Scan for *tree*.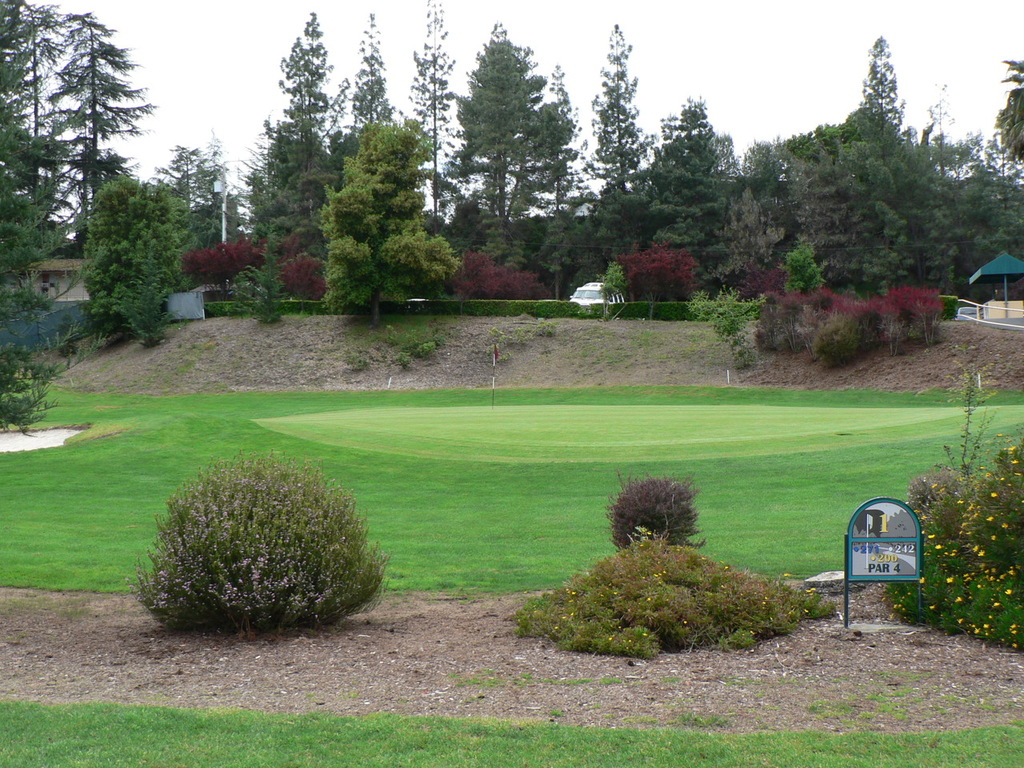
Scan result: x1=334, y1=13, x2=402, y2=149.
